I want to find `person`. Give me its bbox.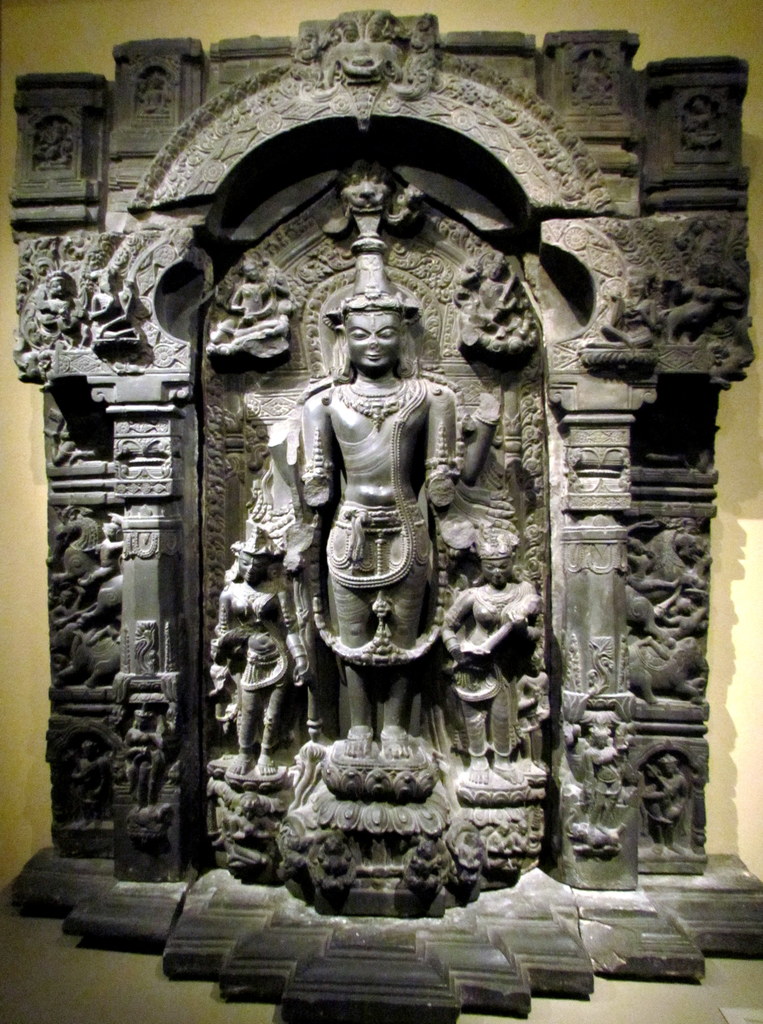
x1=443, y1=540, x2=539, y2=786.
